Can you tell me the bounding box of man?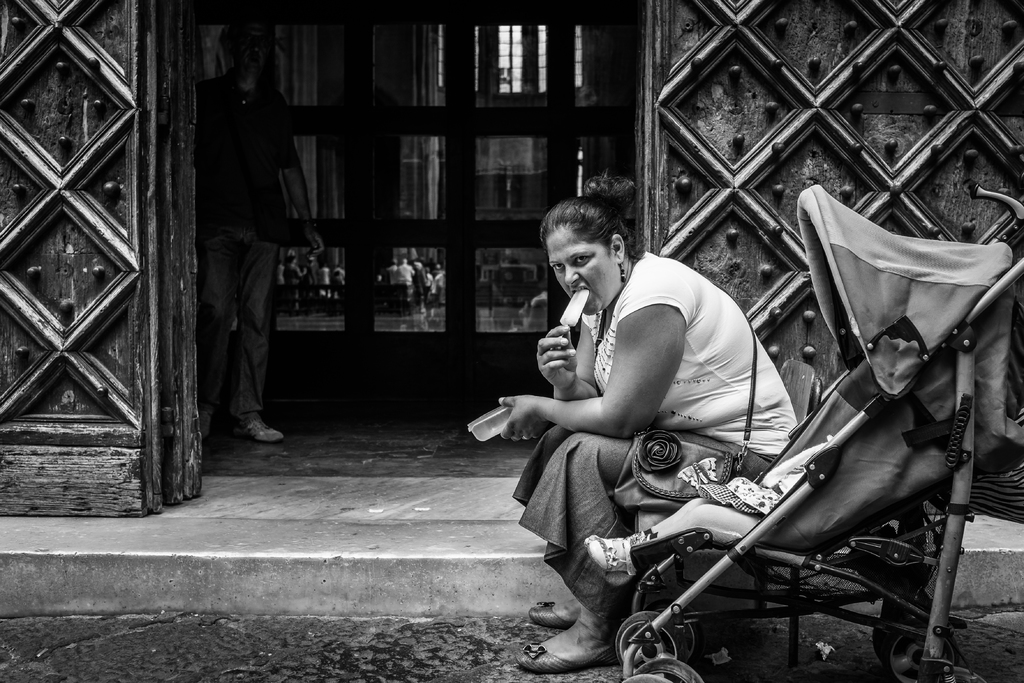
183, 40, 298, 476.
